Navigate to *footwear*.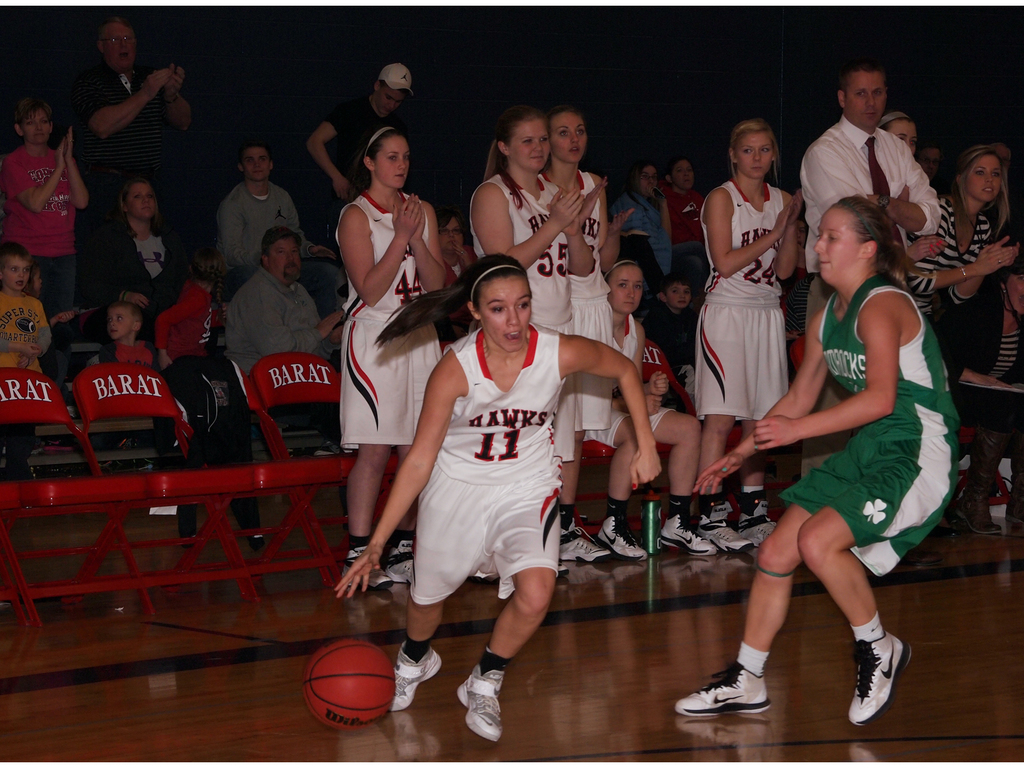
Navigation target: x1=900, y1=547, x2=945, y2=567.
